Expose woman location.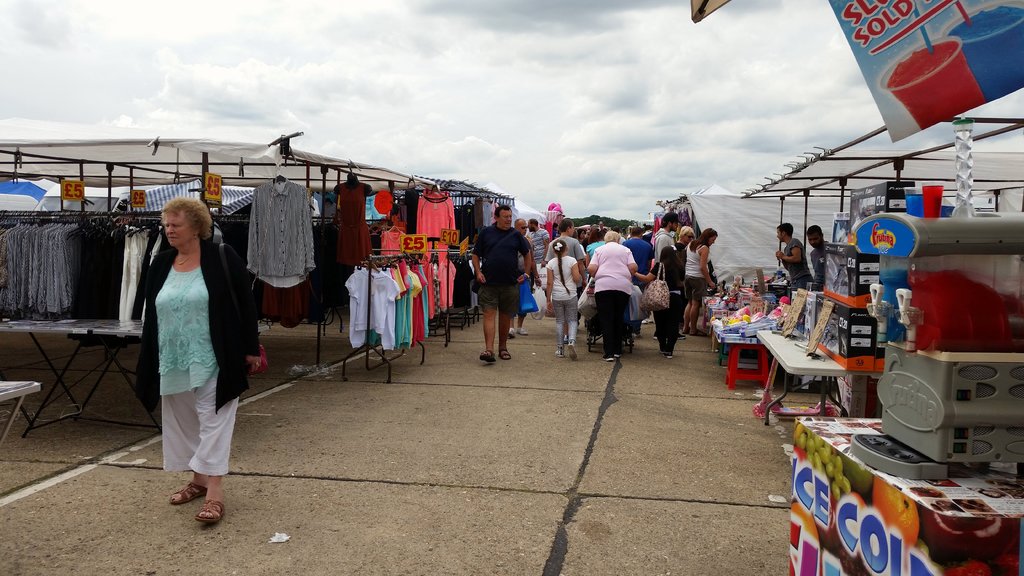
Exposed at (x1=669, y1=191, x2=718, y2=332).
